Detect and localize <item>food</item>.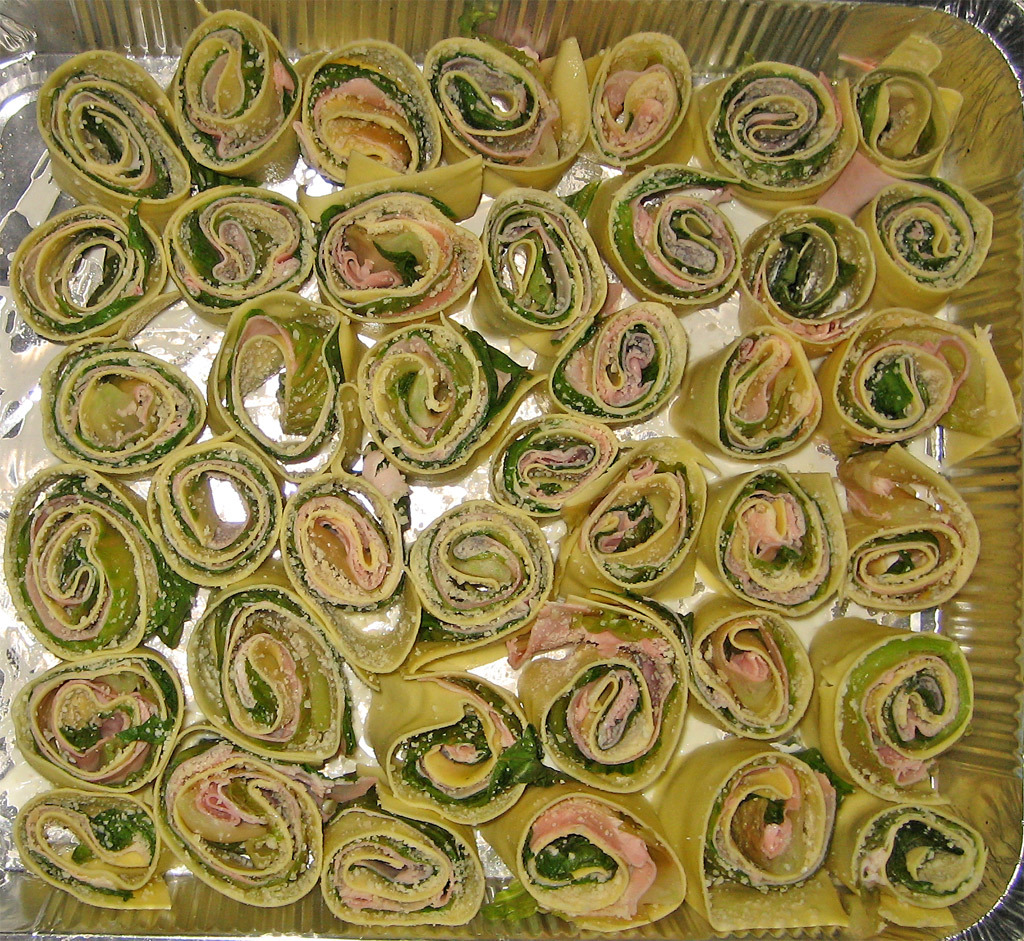
Localized at bbox(540, 299, 687, 430).
